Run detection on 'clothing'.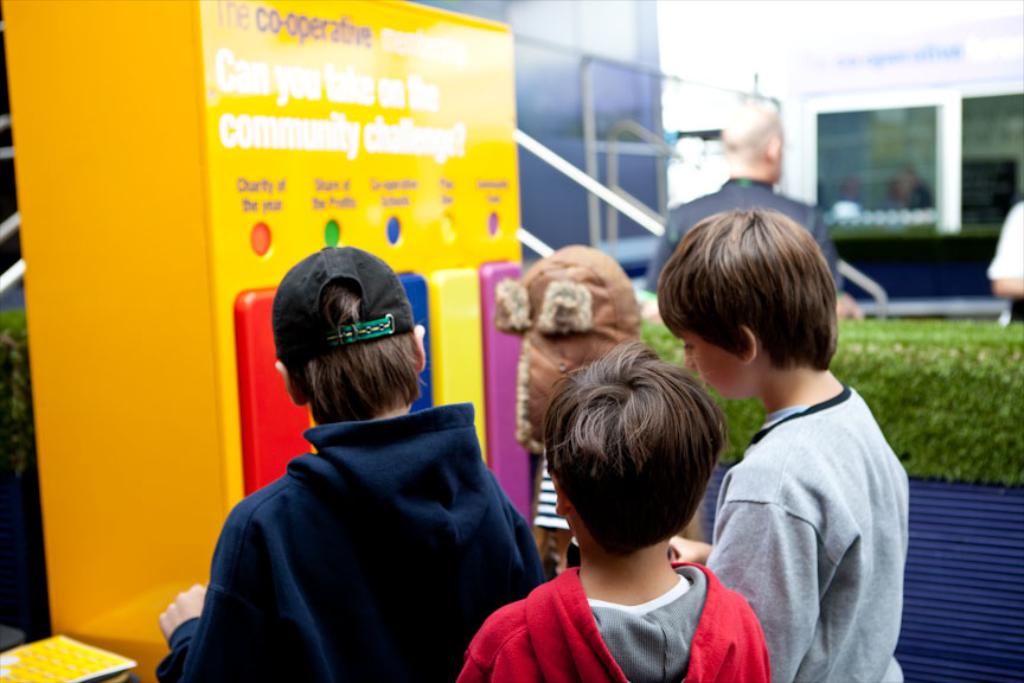
Result: BBox(448, 561, 774, 682).
